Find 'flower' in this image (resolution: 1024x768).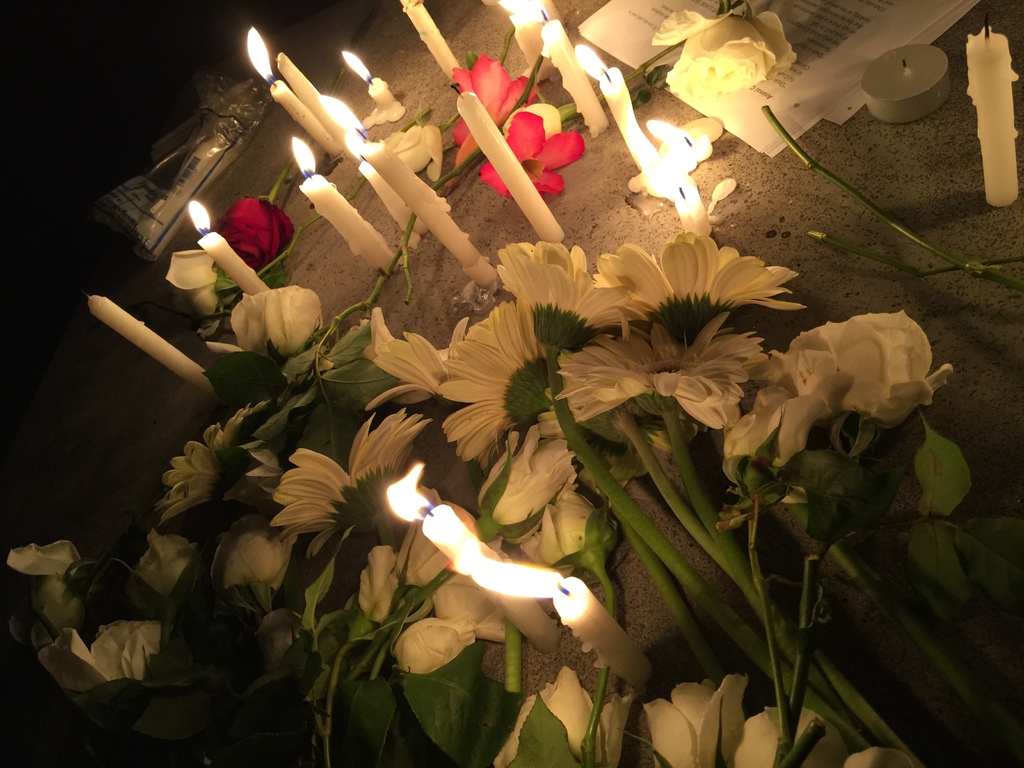
bbox=(841, 746, 916, 767).
